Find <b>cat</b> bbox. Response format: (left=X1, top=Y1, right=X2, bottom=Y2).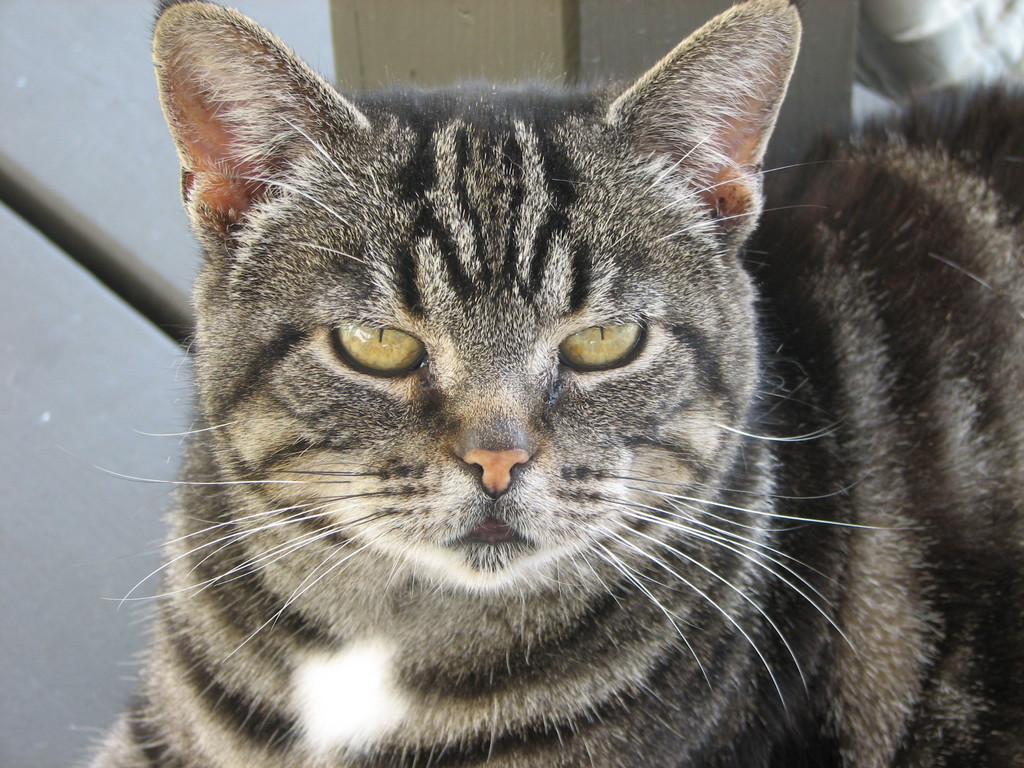
(left=54, top=0, right=1023, bottom=767).
